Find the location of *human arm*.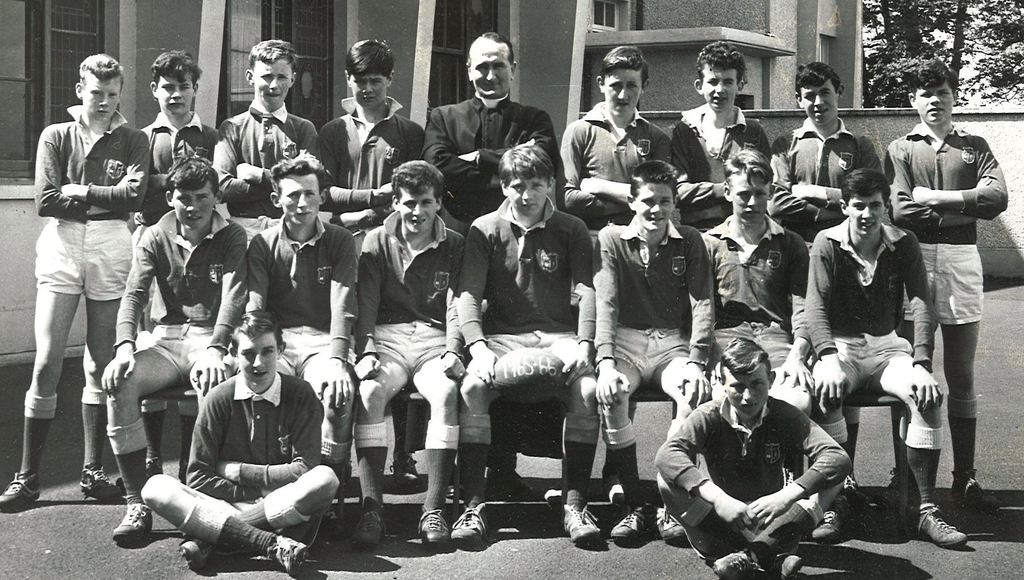
Location: (442, 231, 461, 386).
